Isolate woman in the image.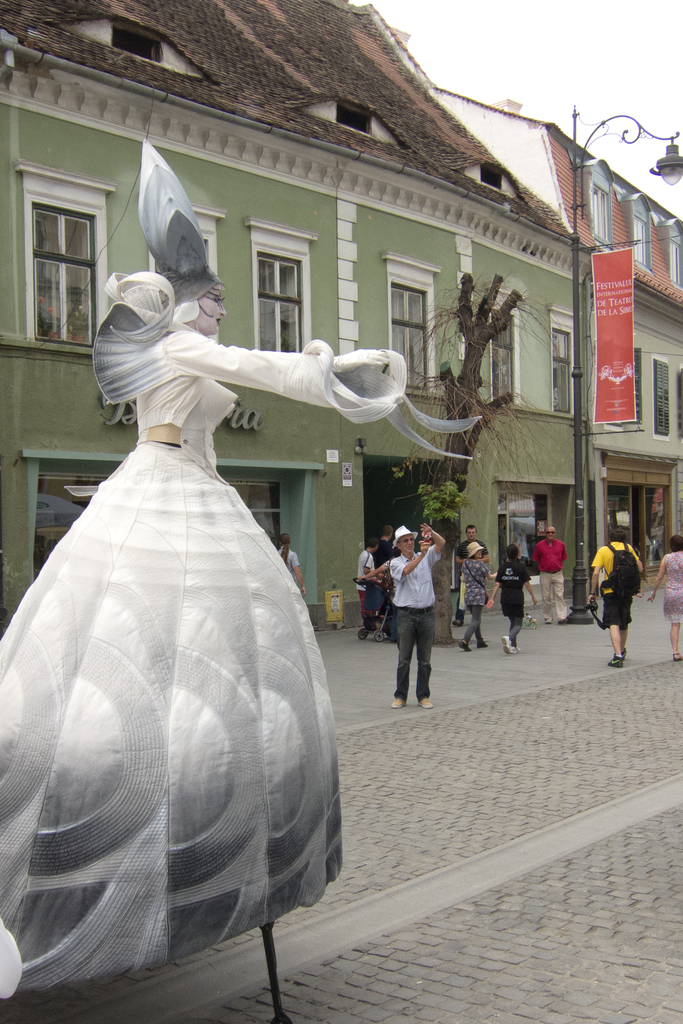
Isolated region: locate(481, 538, 553, 648).
